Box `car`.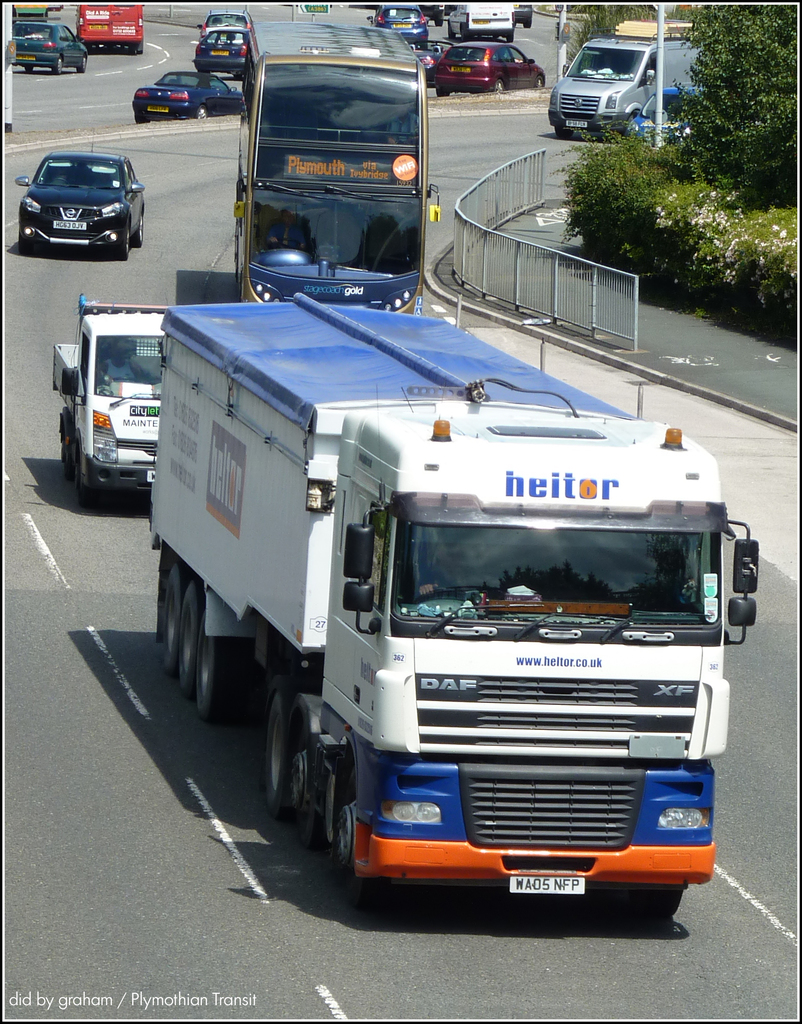
[17,148,149,255].
